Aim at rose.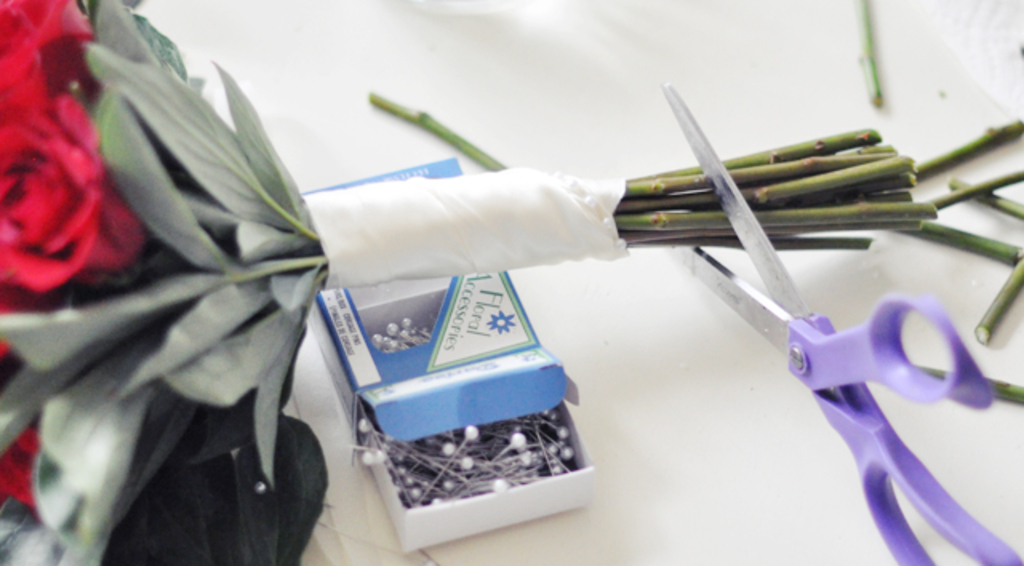
Aimed at rect(0, 88, 144, 289).
